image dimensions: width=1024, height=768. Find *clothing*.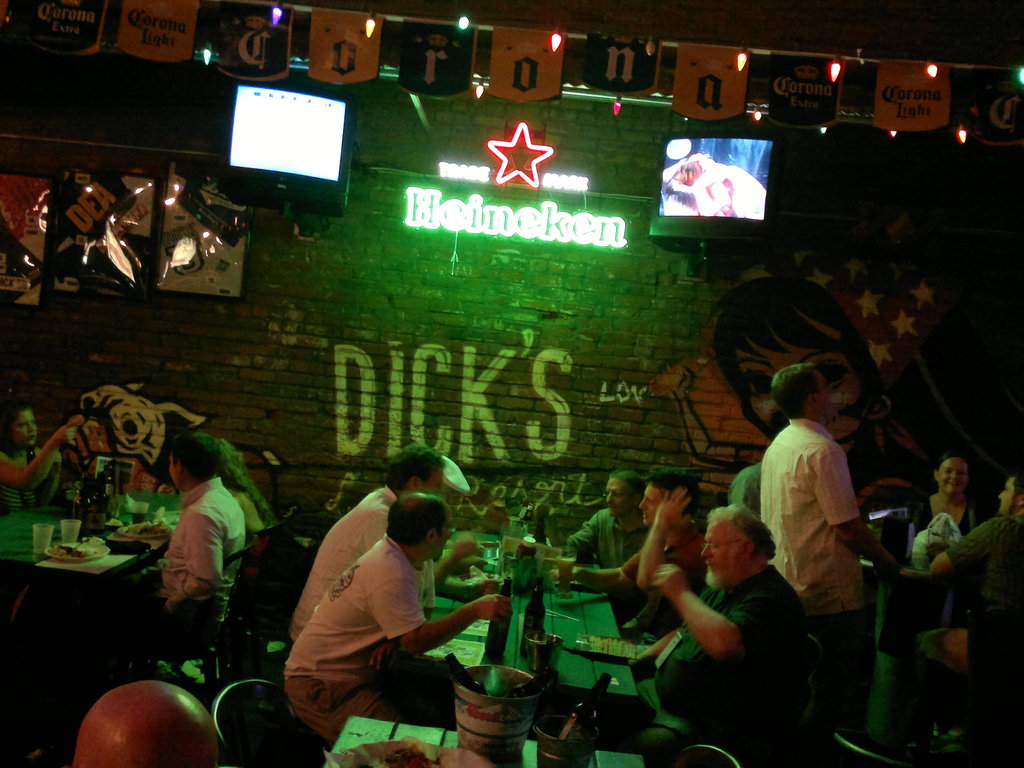
rect(571, 504, 649, 566).
